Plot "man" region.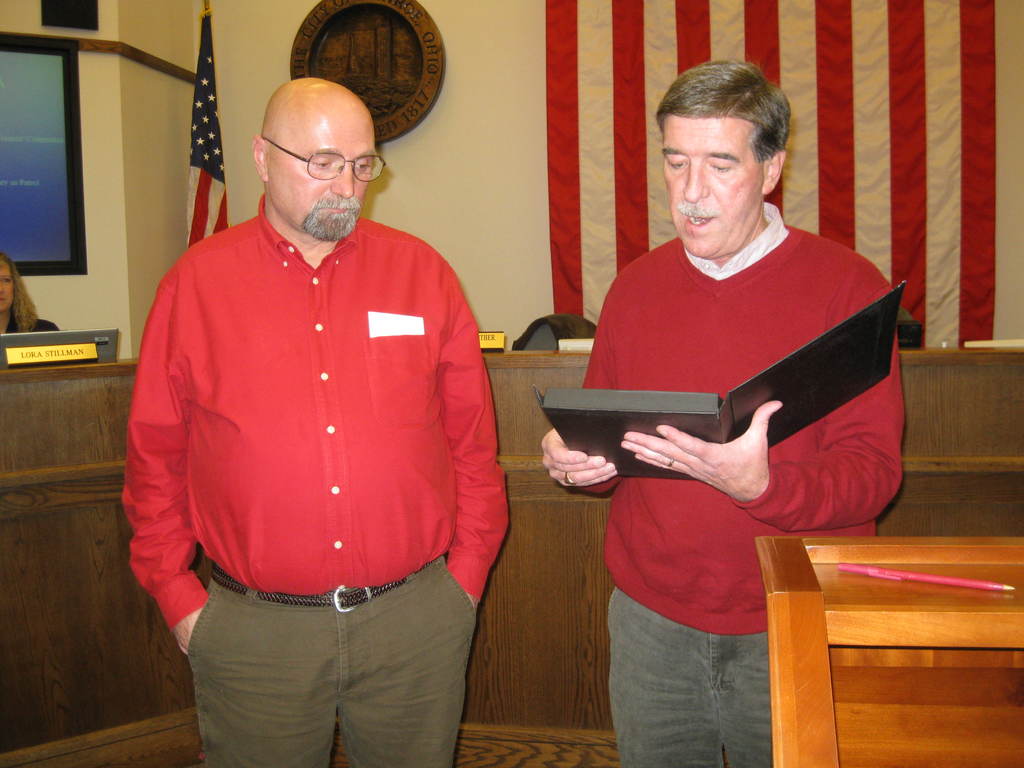
Plotted at <region>99, 29, 493, 732</region>.
